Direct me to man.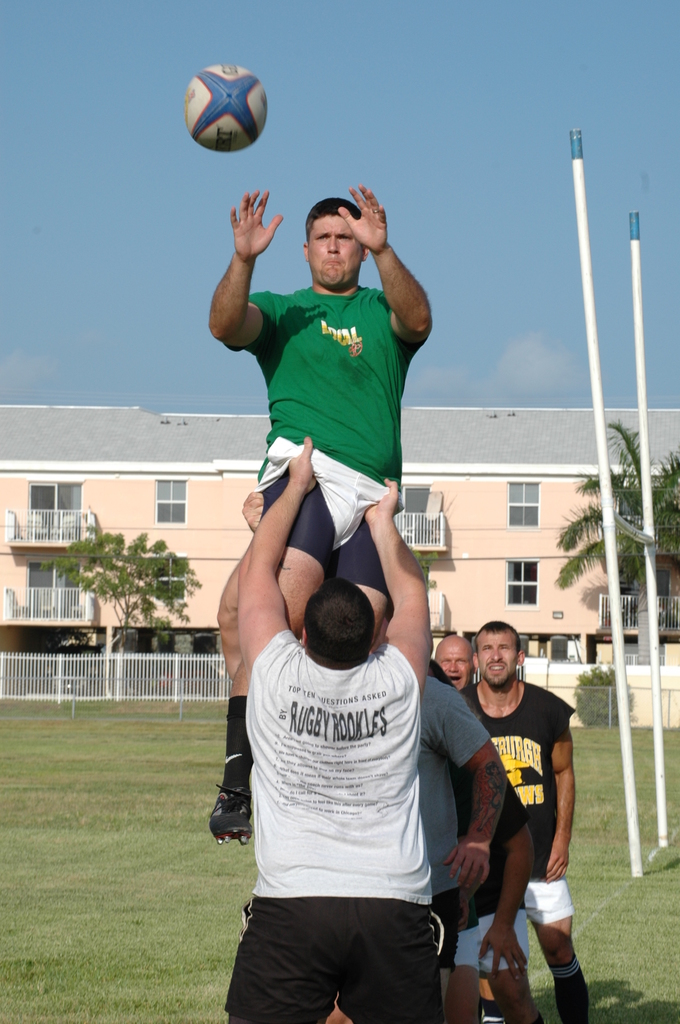
Direction: x1=224 y1=435 x2=437 y2=1023.
